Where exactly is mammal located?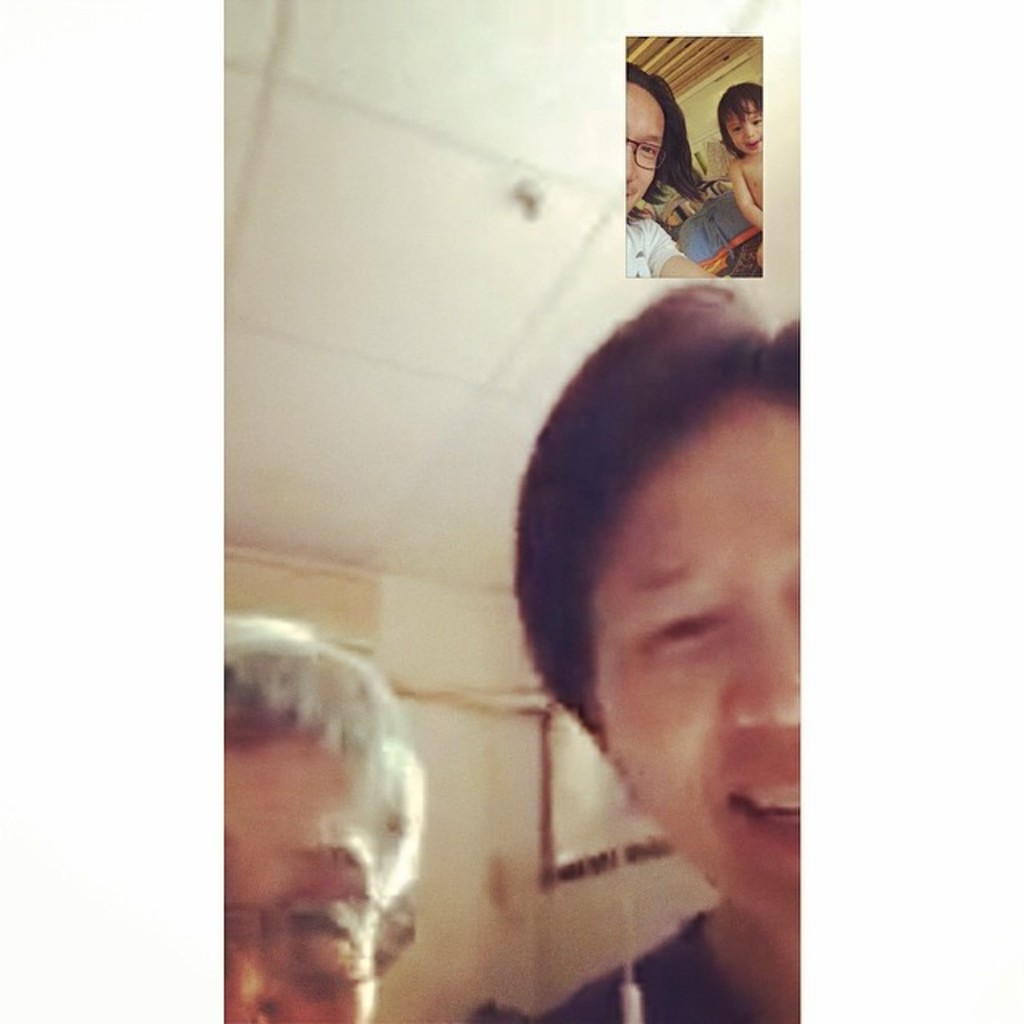
Its bounding box is (x1=499, y1=277, x2=800, y2=1022).
